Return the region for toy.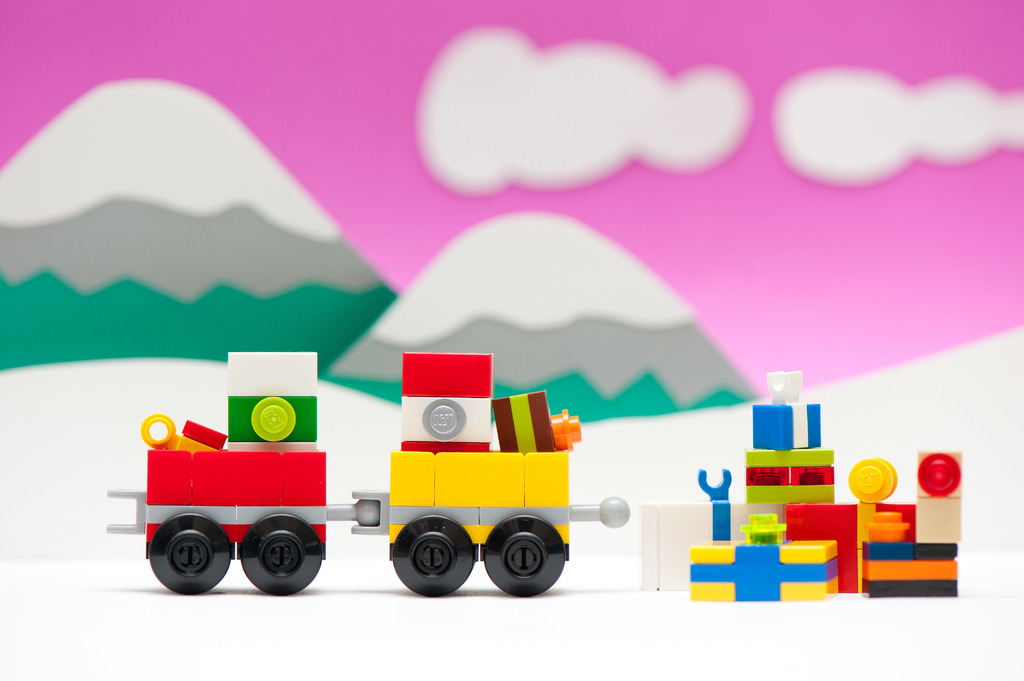
locate(100, 351, 630, 598).
